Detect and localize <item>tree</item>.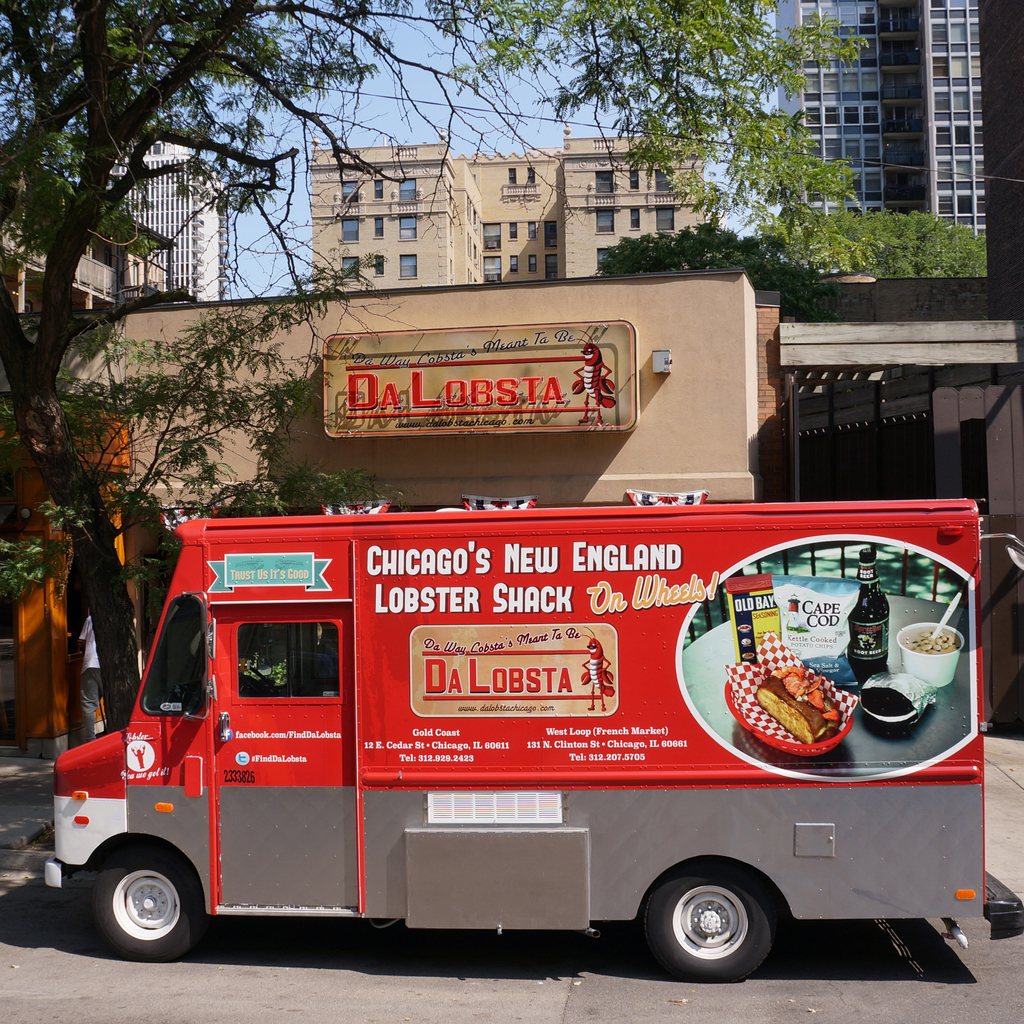
Localized at Rect(581, 218, 815, 293).
